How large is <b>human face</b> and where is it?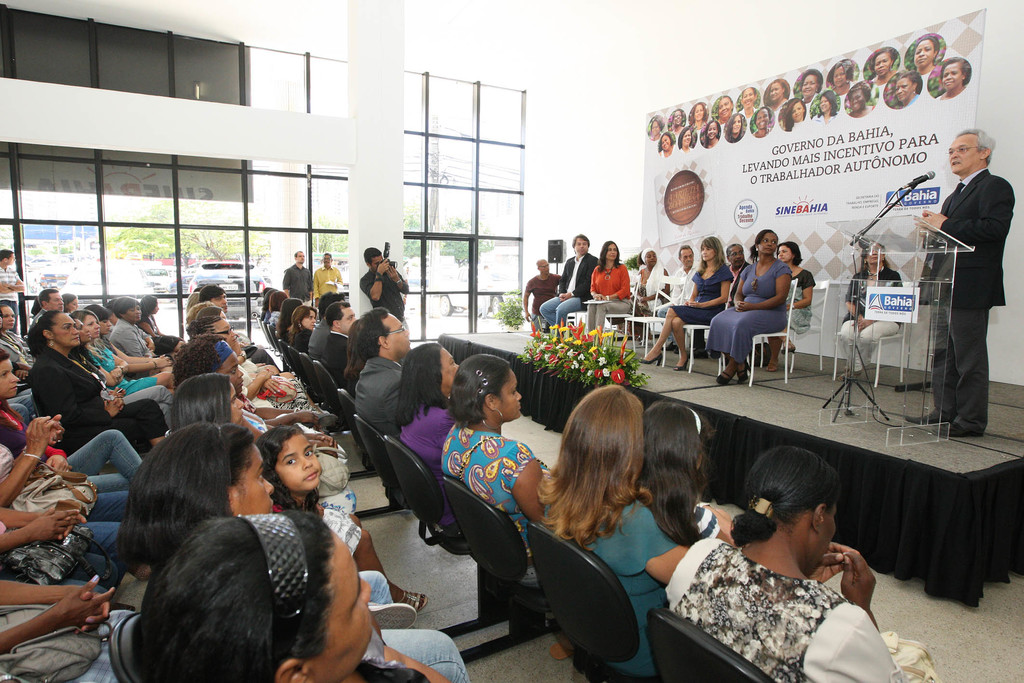
Bounding box: [681, 248, 694, 267].
